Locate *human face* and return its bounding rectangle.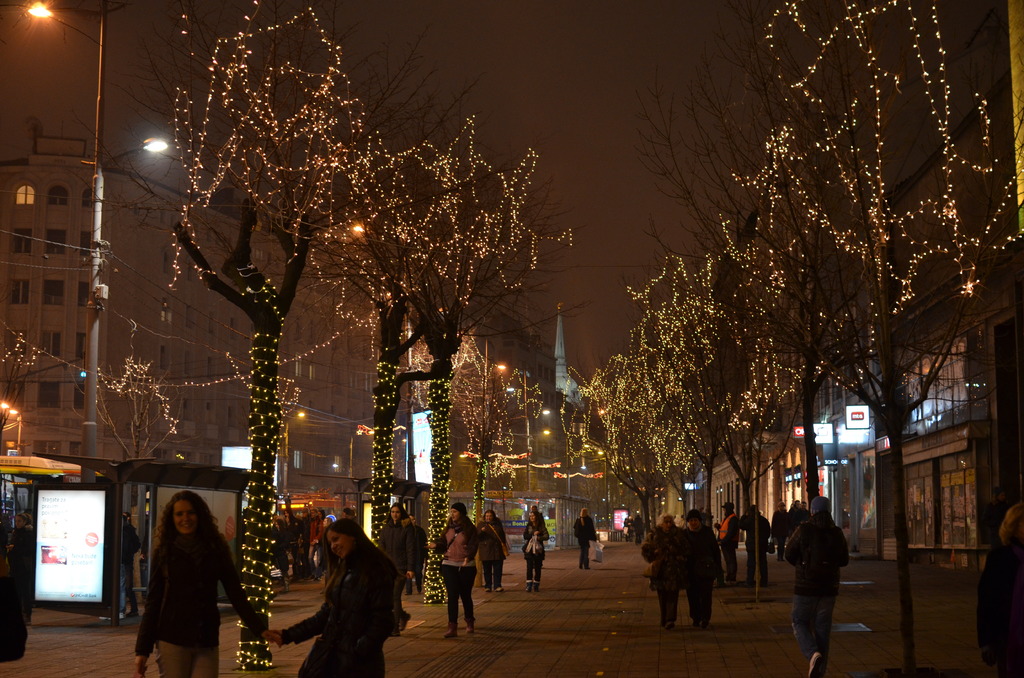
Rect(327, 530, 351, 559).
